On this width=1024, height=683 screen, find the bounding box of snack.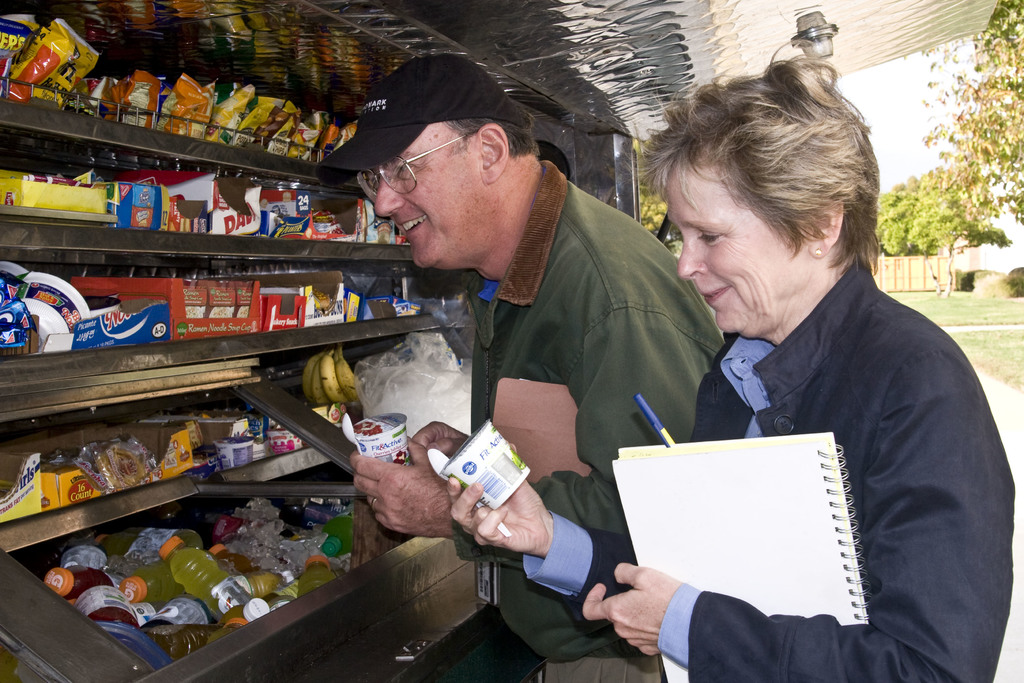
Bounding box: <region>1, 309, 40, 354</region>.
